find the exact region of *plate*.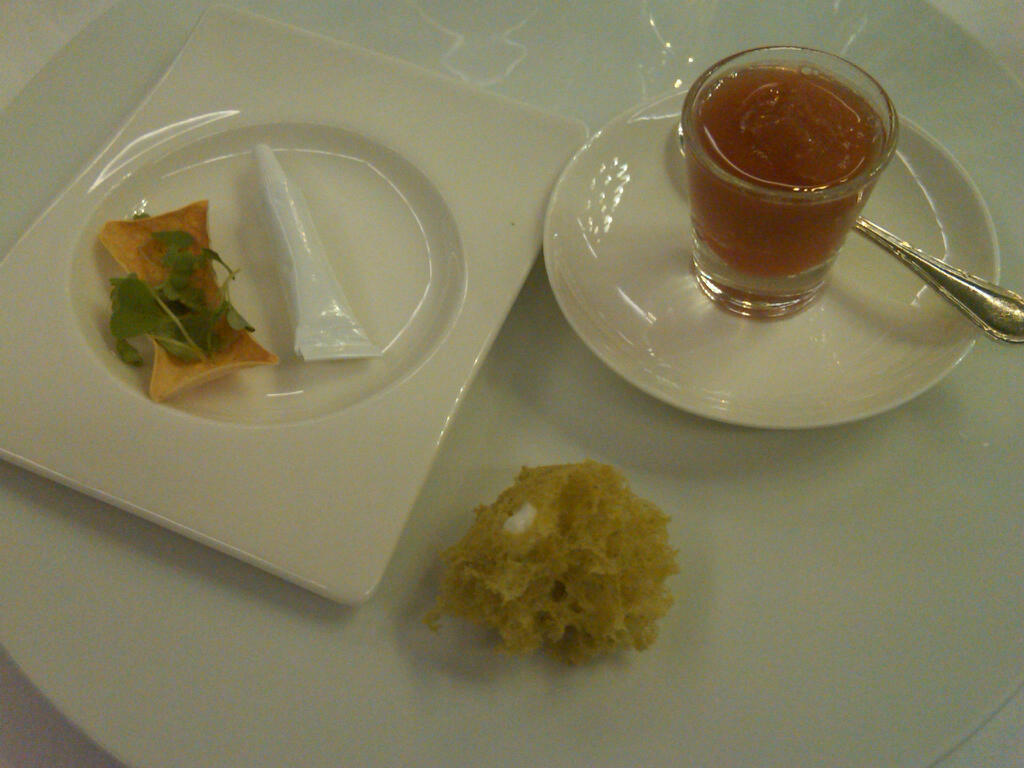
Exact region: (x1=543, y1=160, x2=1009, y2=432).
